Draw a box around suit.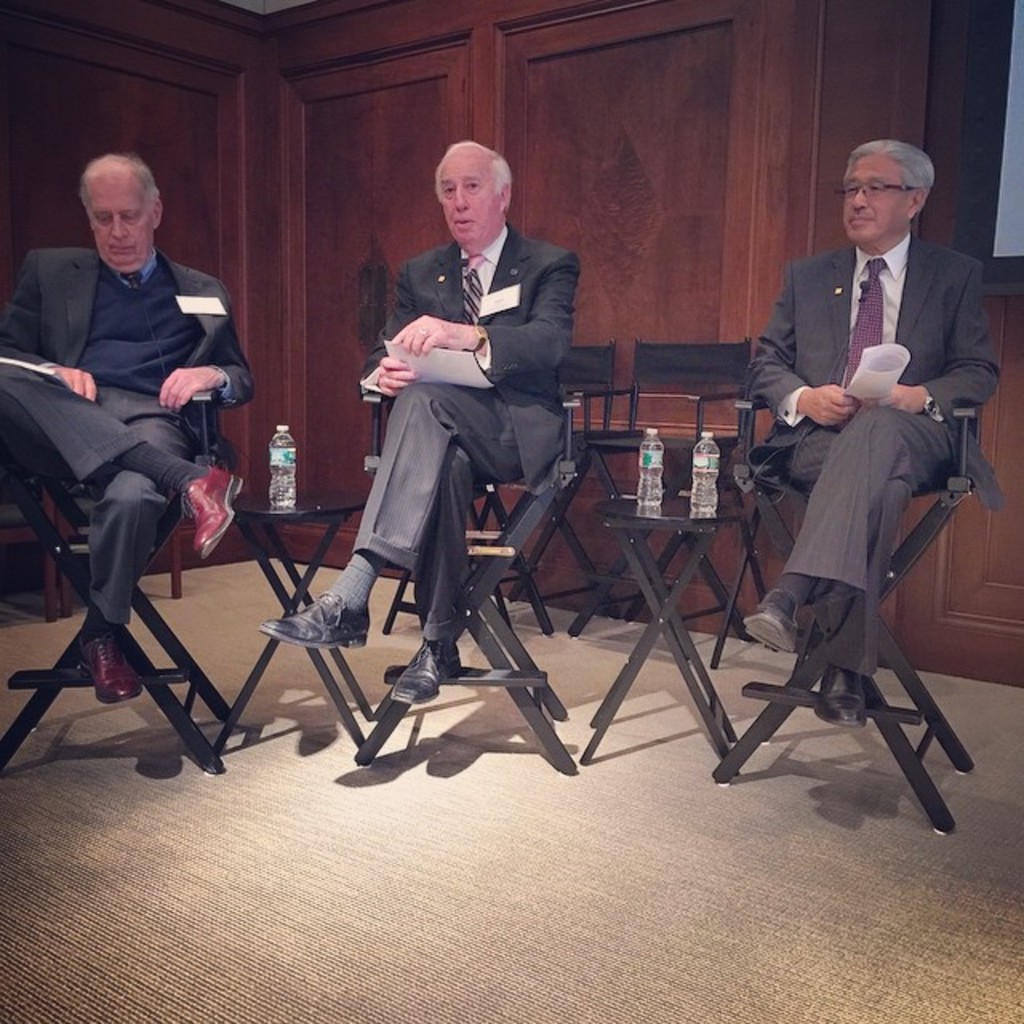
<region>752, 227, 997, 598</region>.
